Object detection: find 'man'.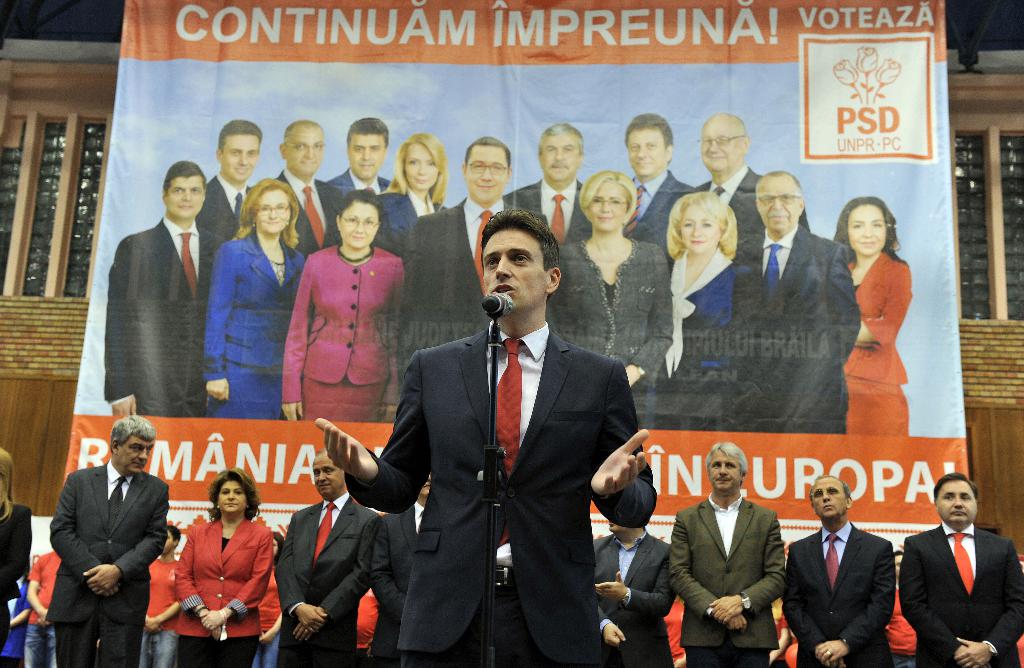
box=[140, 524, 185, 667].
